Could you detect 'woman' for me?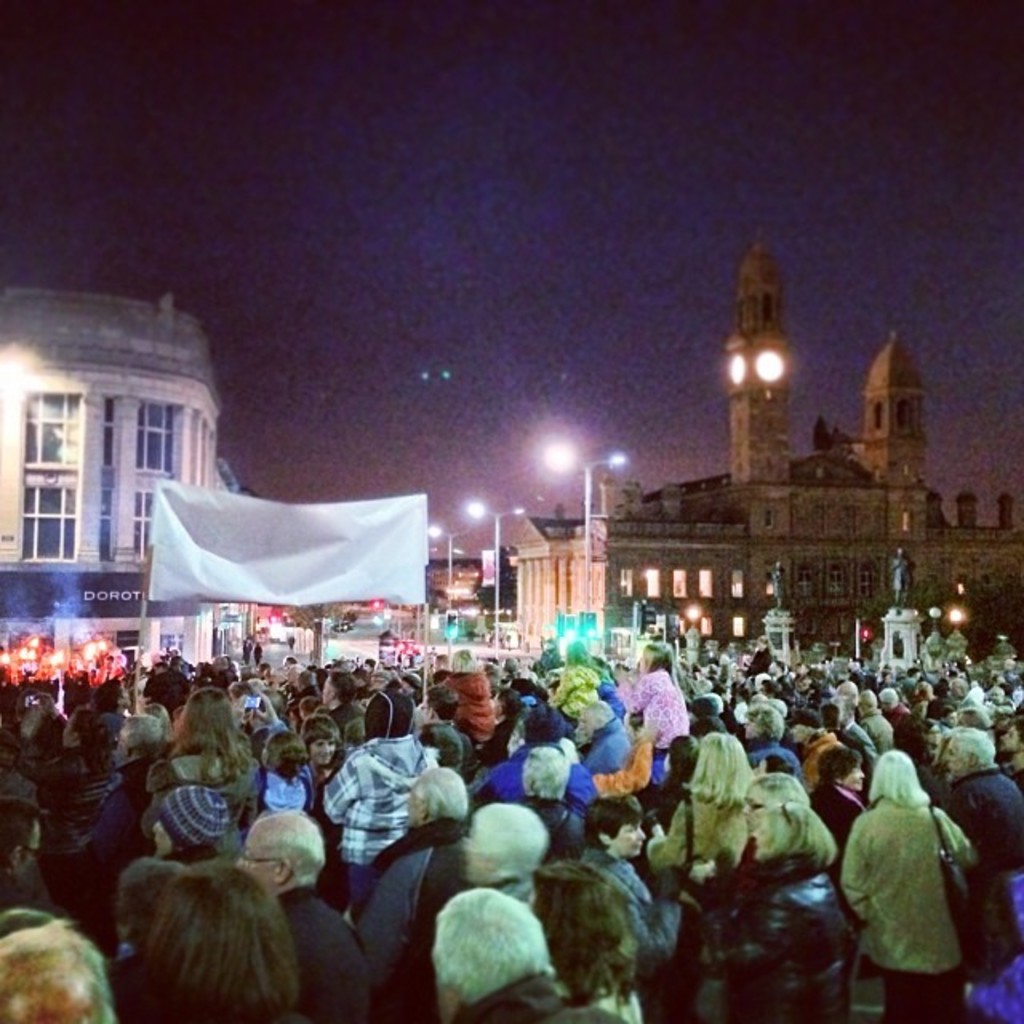
Detection result: Rect(142, 682, 261, 826).
